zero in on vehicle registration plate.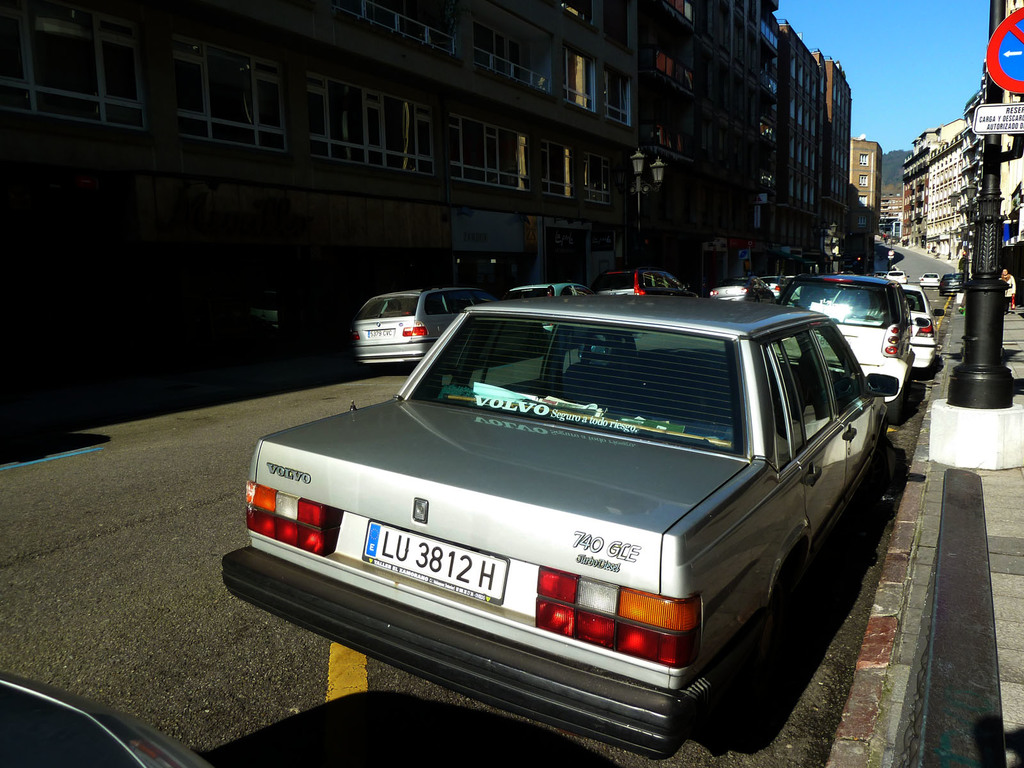
Zeroed in: <region>366, 328, 394, 339</region>.
